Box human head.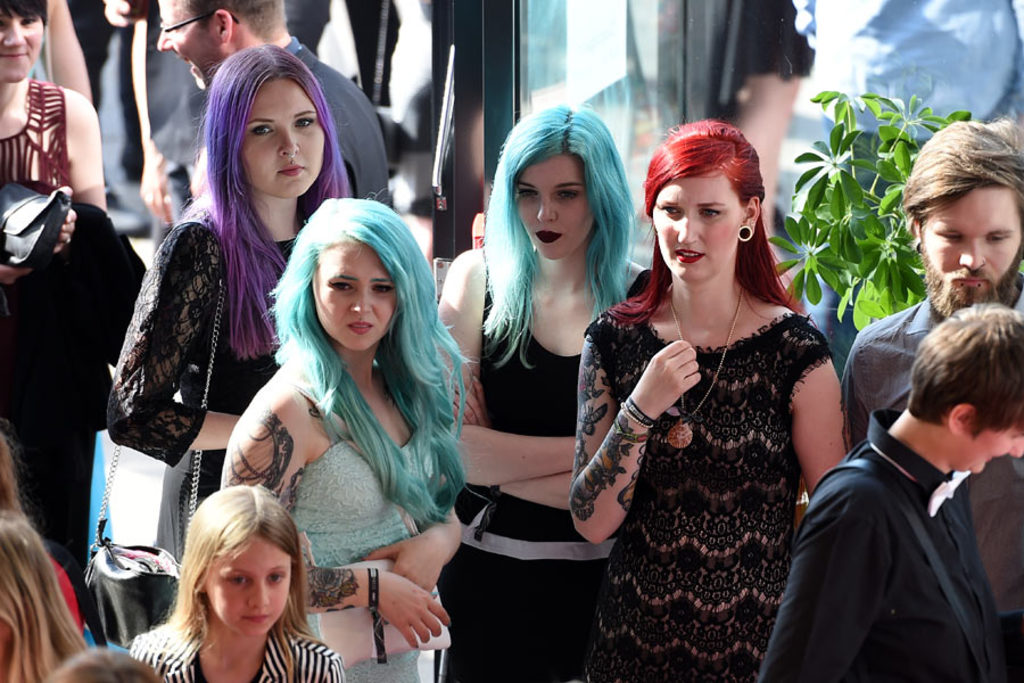
895, 118, 1023, 314.
